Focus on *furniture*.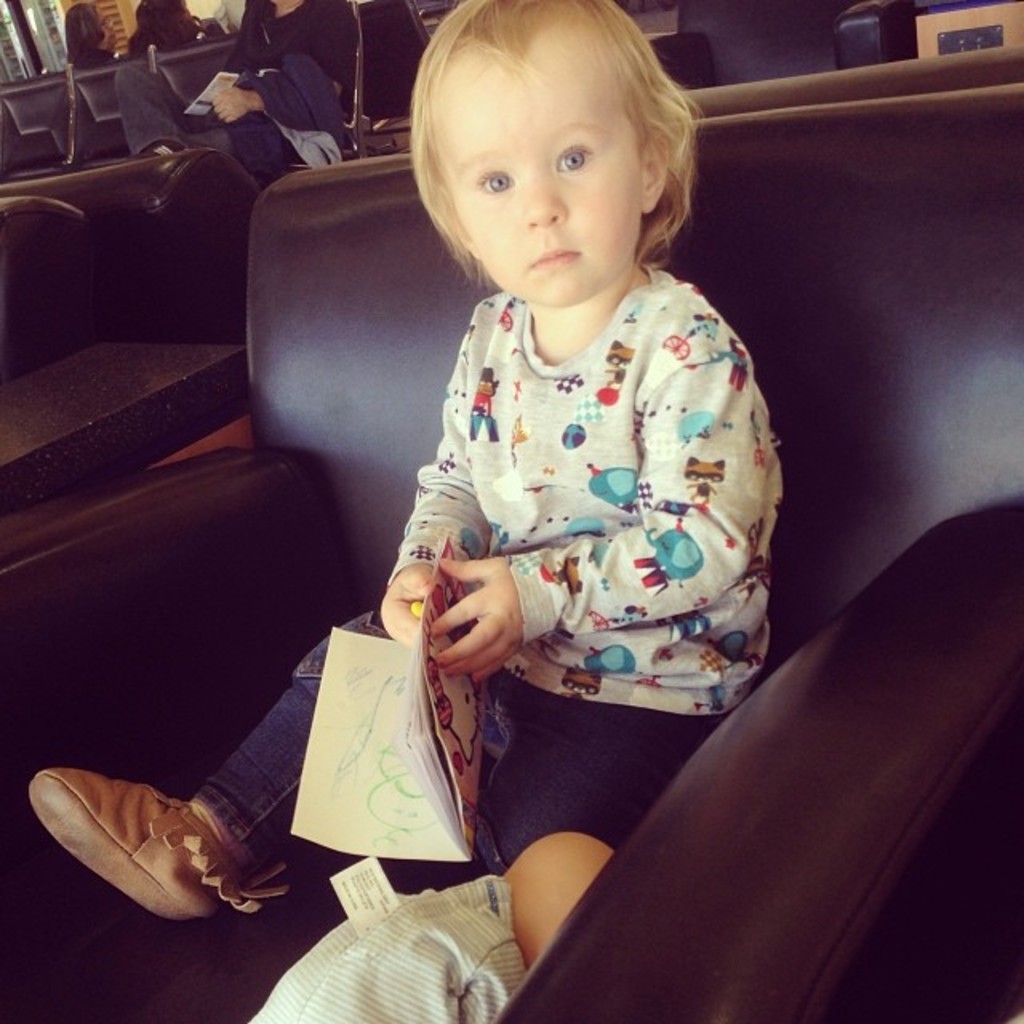
Focused at [0,38,1022,1022].
